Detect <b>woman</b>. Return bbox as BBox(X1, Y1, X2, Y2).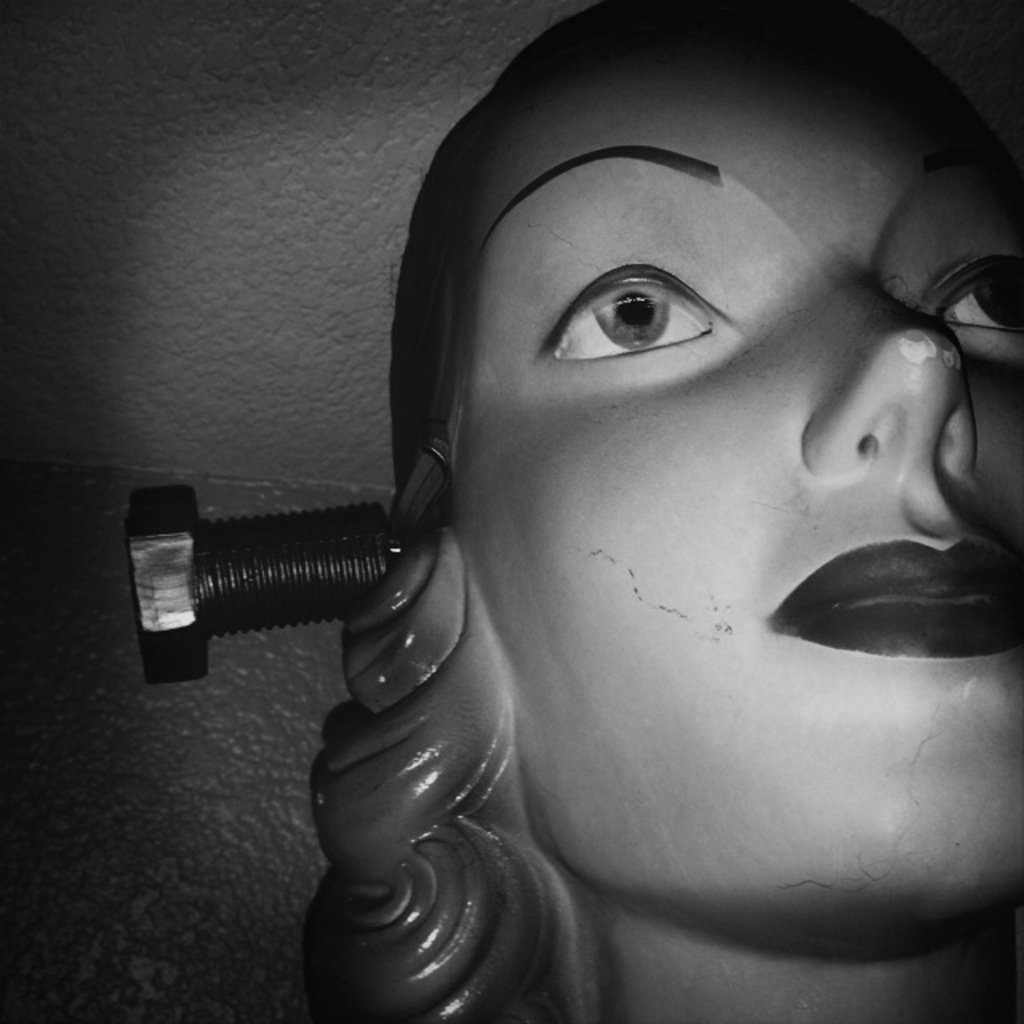
BBox(152, 3, 1023, 1011).
